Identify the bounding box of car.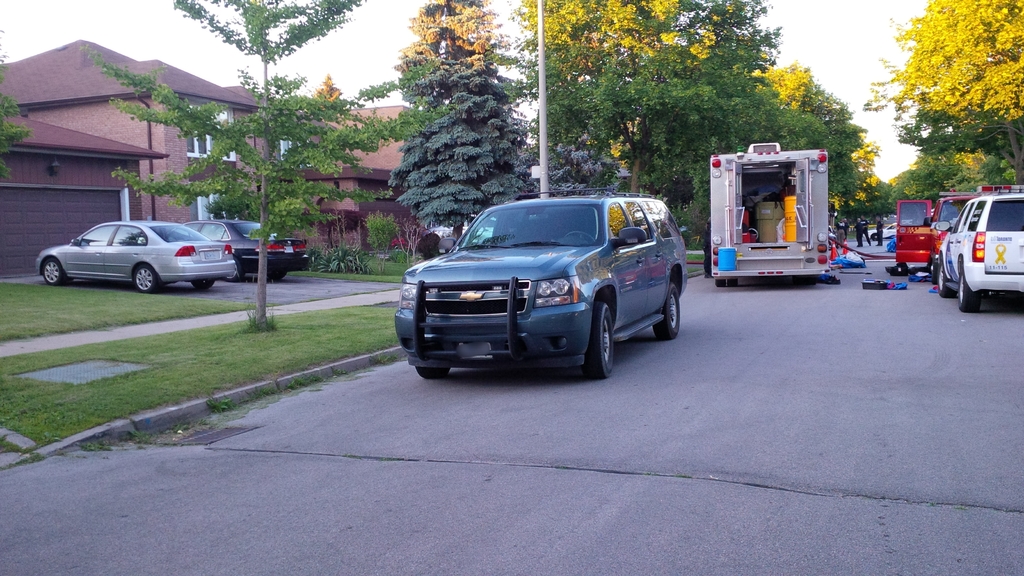
Rect(184, 217, 310, 282).
